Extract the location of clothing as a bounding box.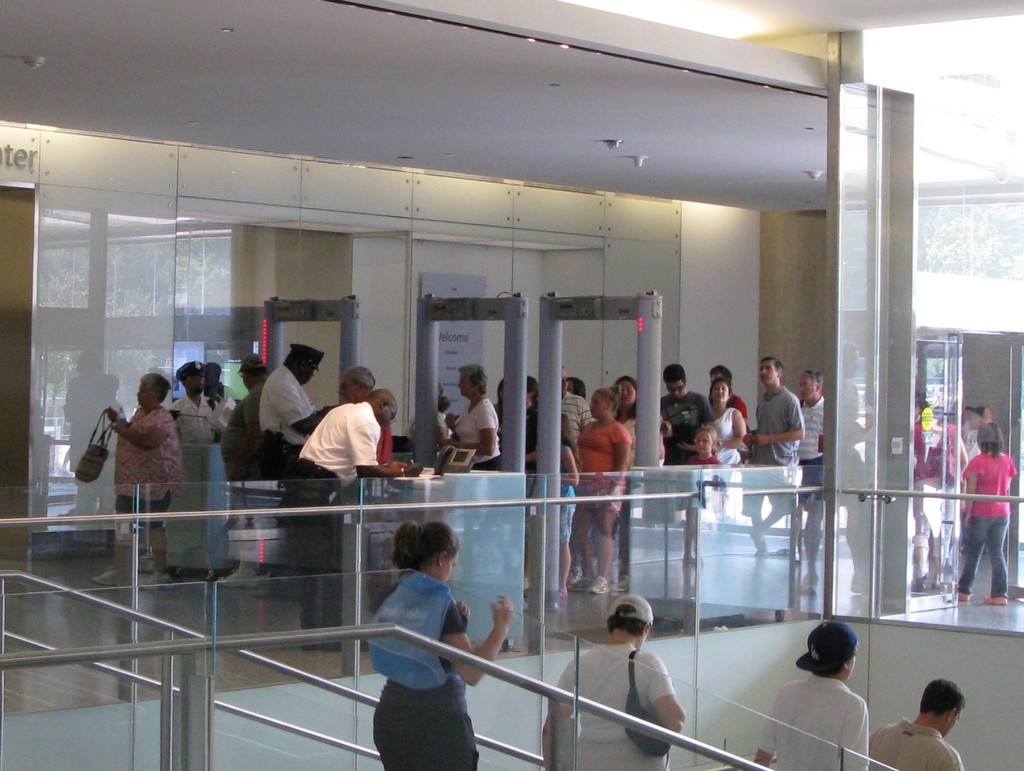
[x1=754, y1=664, x2=886, y2=769].
